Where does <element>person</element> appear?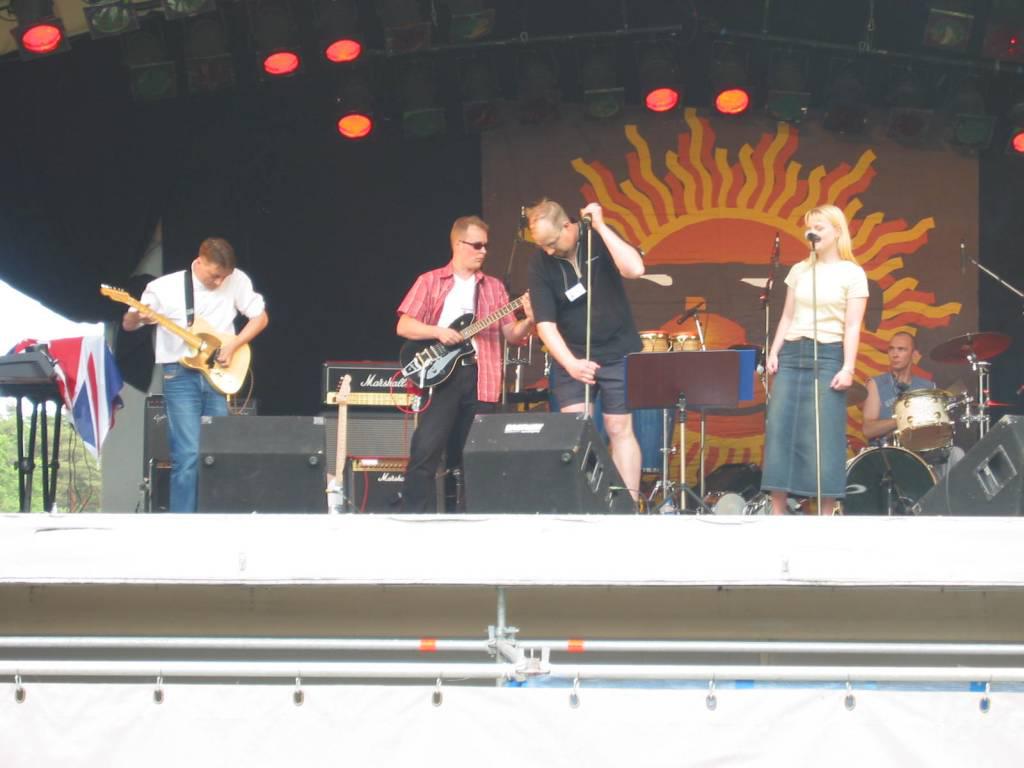
Appears at x1=760 y1=202 x2=874 y2=517.
